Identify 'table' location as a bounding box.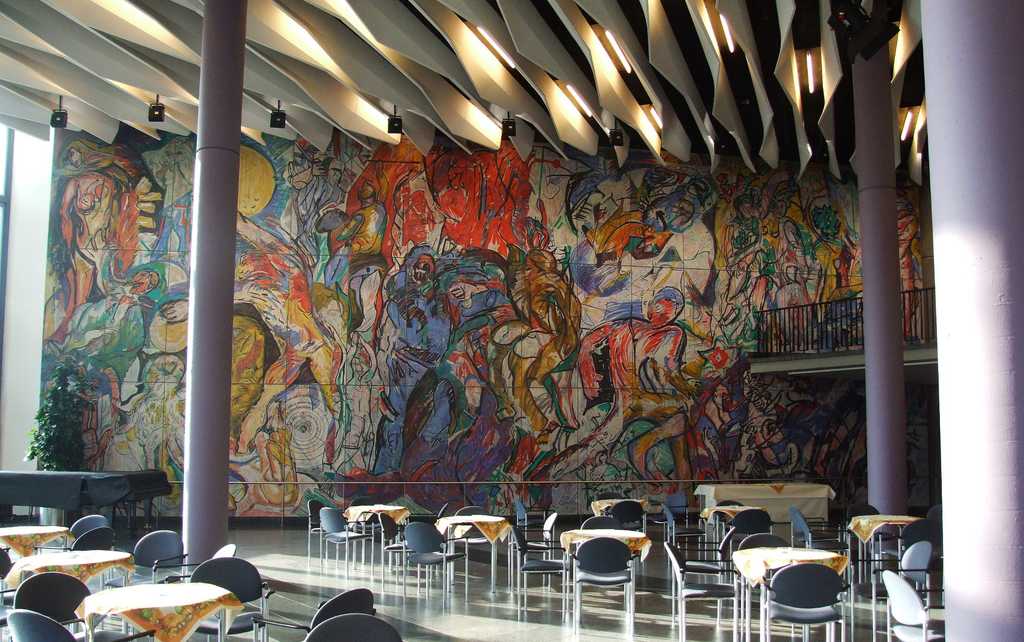
box=[846, 510, 920, 586].
